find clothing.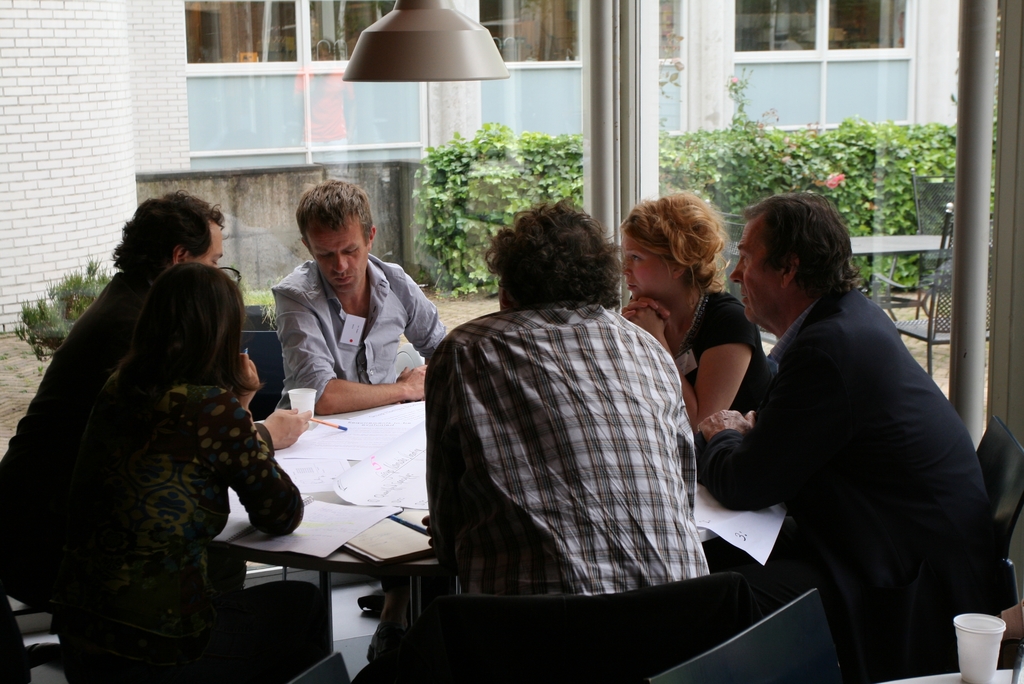
<box>407,243,734,647</box>.
